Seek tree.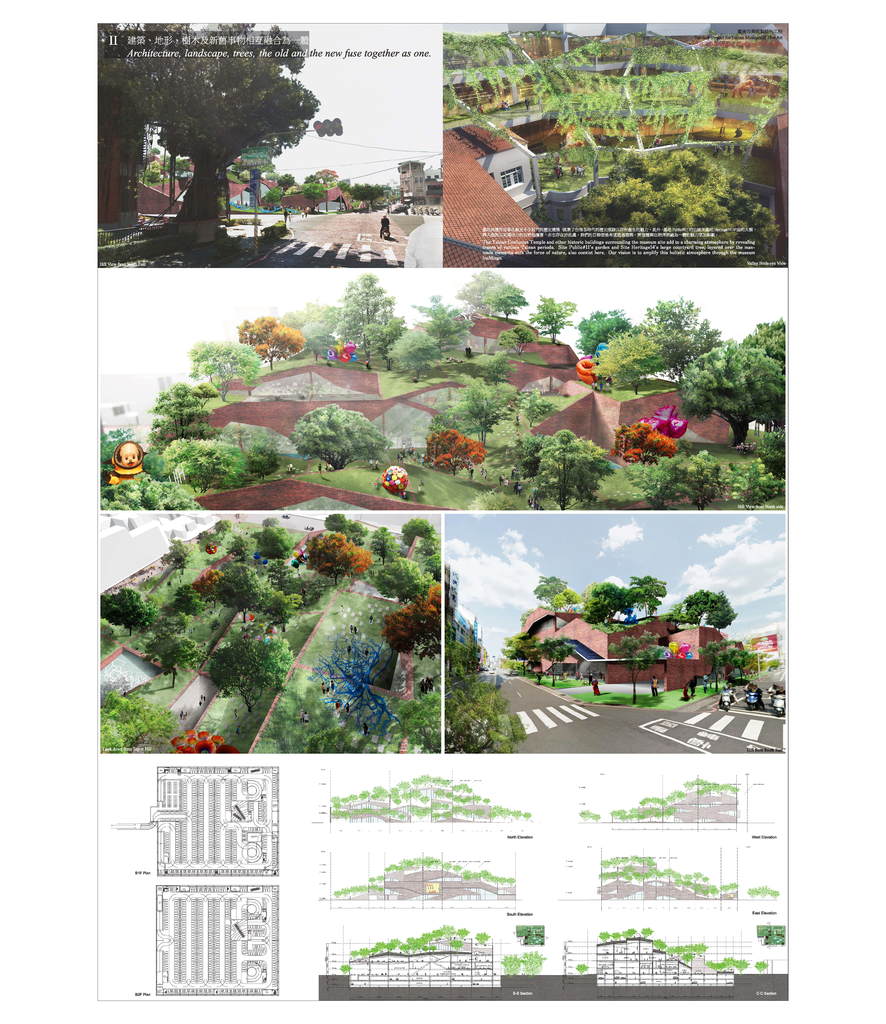
Rect(449, 365, 540, 449).
